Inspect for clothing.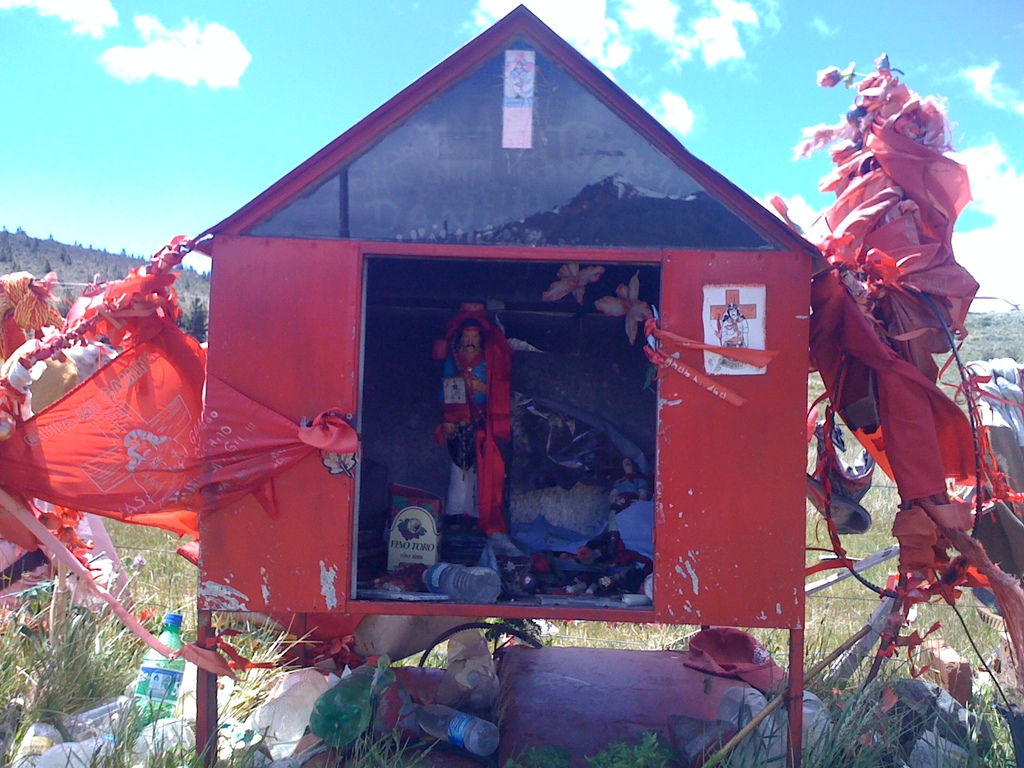
Inspection: bbox=[435, 342, 489, 512].
